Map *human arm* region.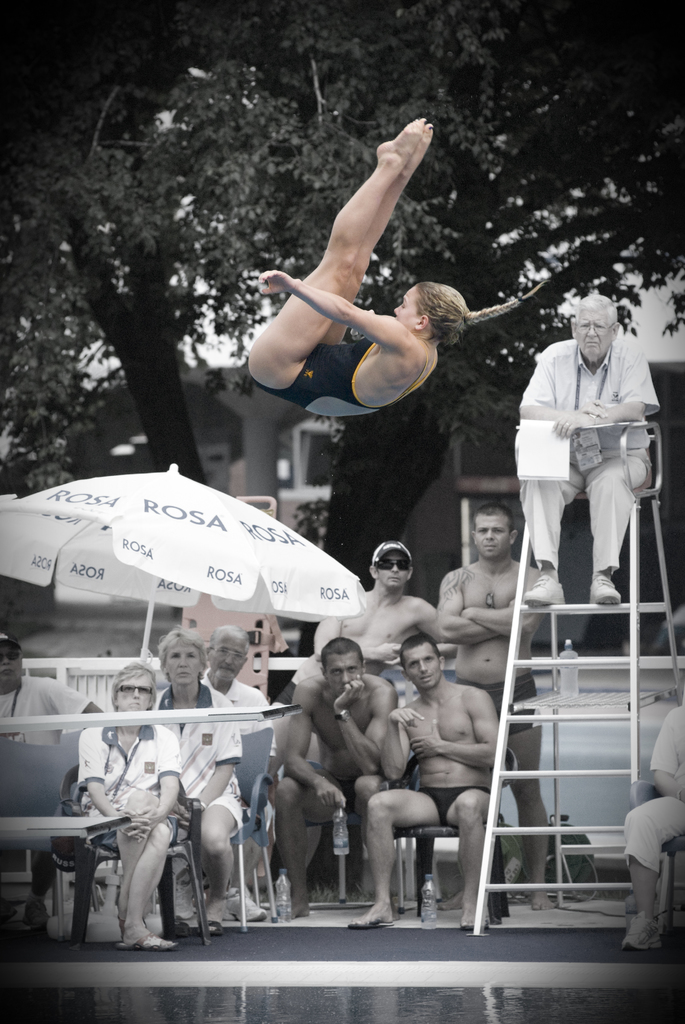
Mapped to (464, 580, 557, 627).
